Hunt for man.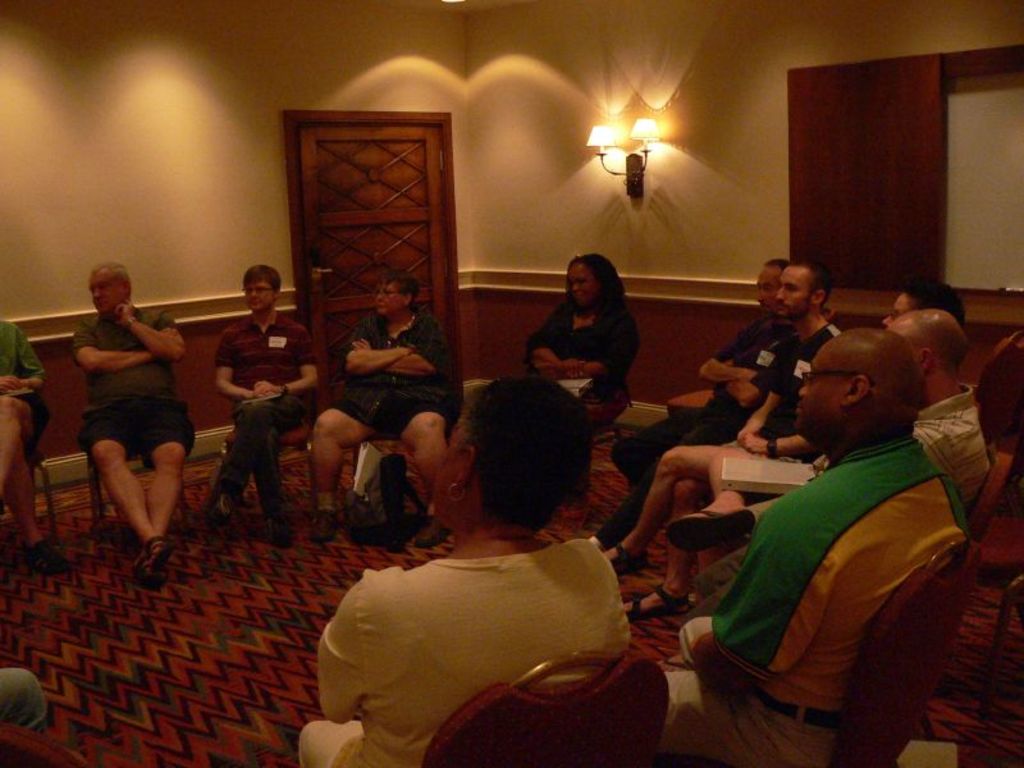
Hunted down at 663,315,991,543.
